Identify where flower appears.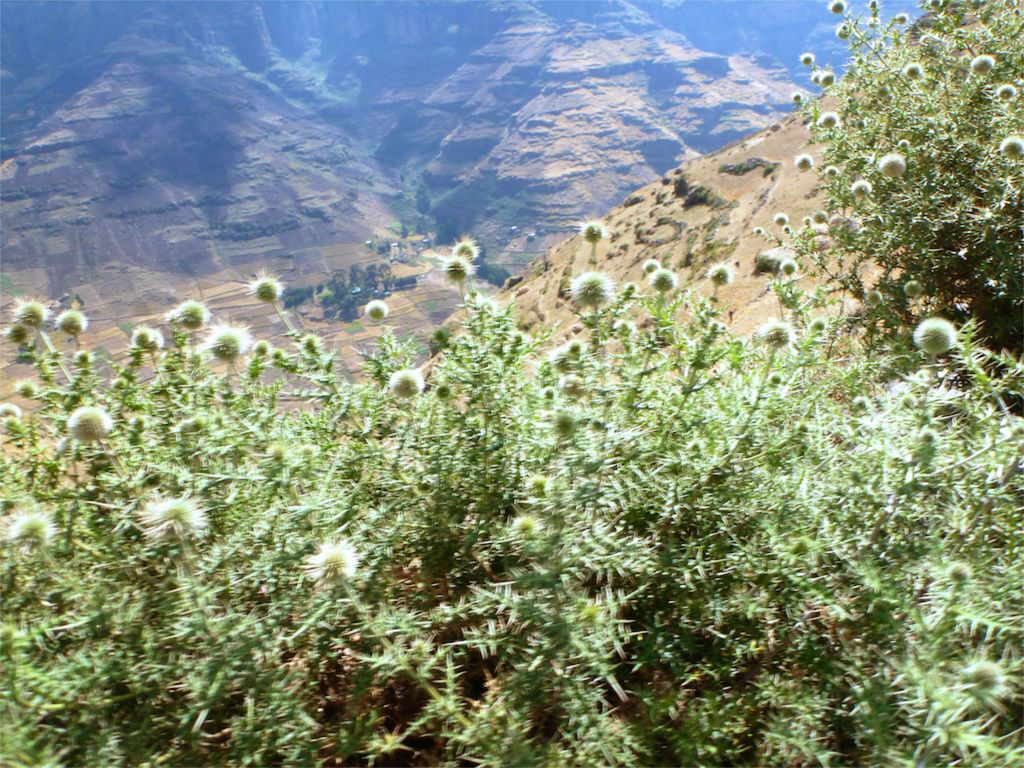
Appears at l=2, t=502, r=55, b=550.
